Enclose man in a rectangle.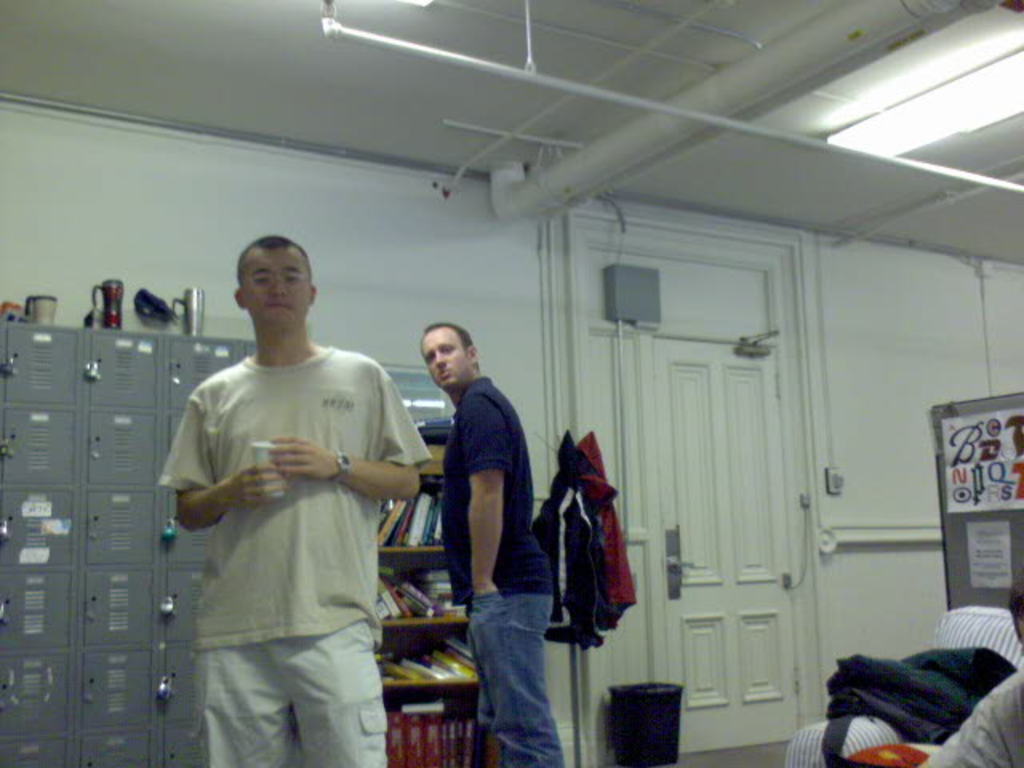
<box>418,325,566,766</box>.
